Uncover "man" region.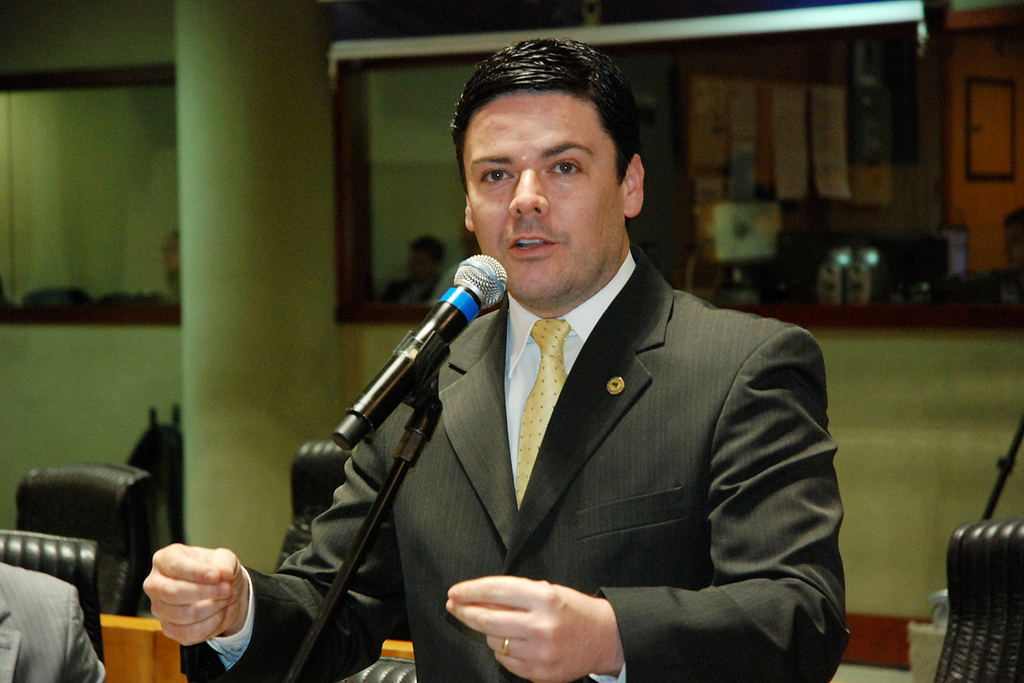
Uncovered: Rect(967, 205, 1023, 304).
